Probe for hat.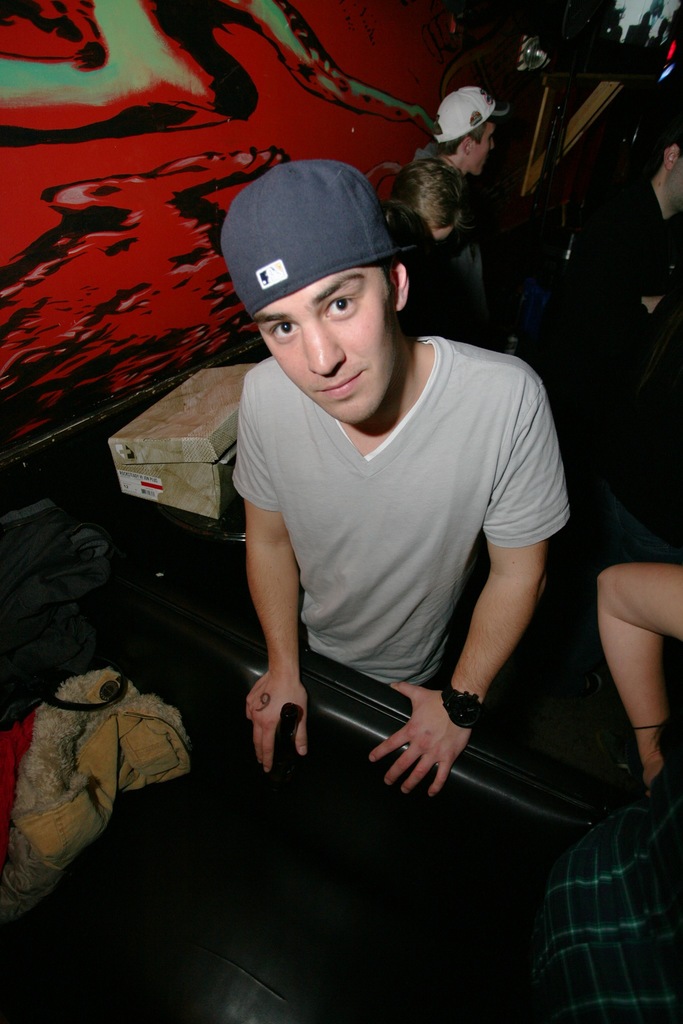
Probe result: bbox(436, 89, 515, 145).
